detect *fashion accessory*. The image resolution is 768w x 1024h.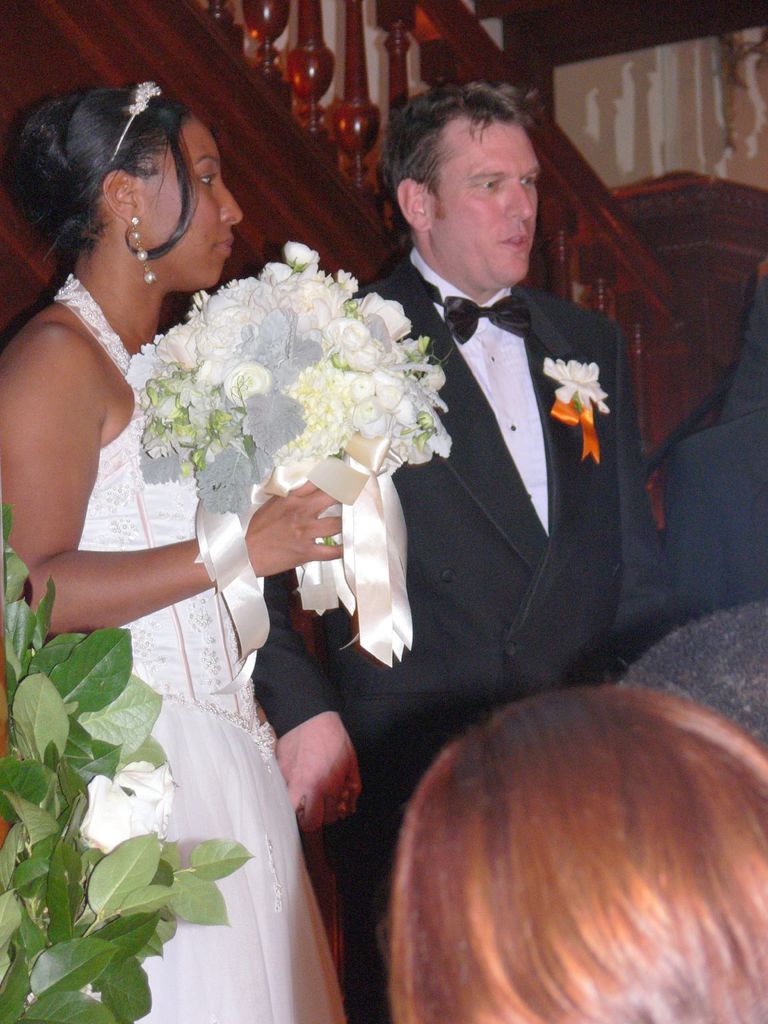
[107,81,163,163].
